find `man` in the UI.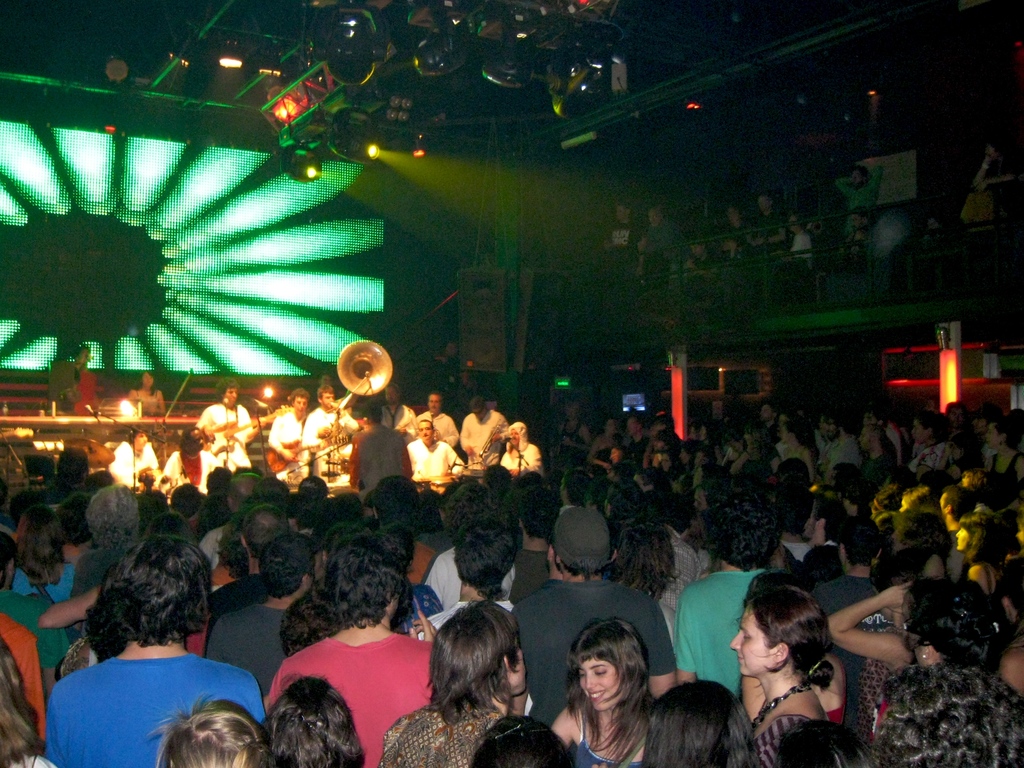
UI element at (x1=403, y1=423, x2=468, y2=479).
